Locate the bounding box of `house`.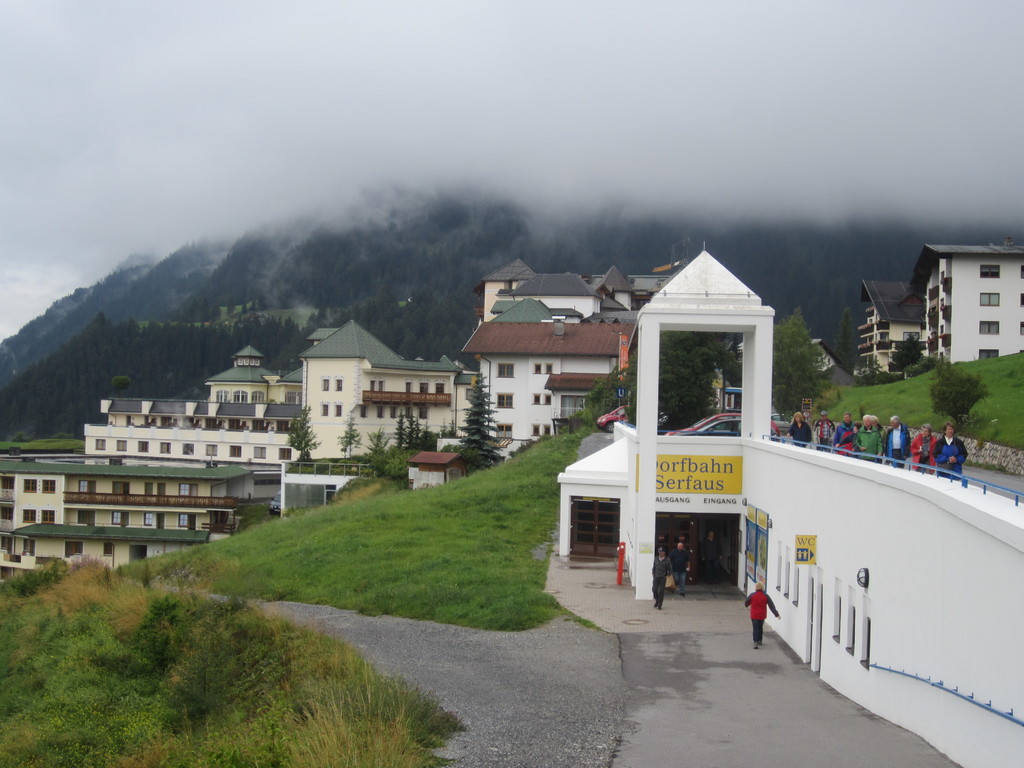
Bounding box: BBox(209, 343, 271, 405).
